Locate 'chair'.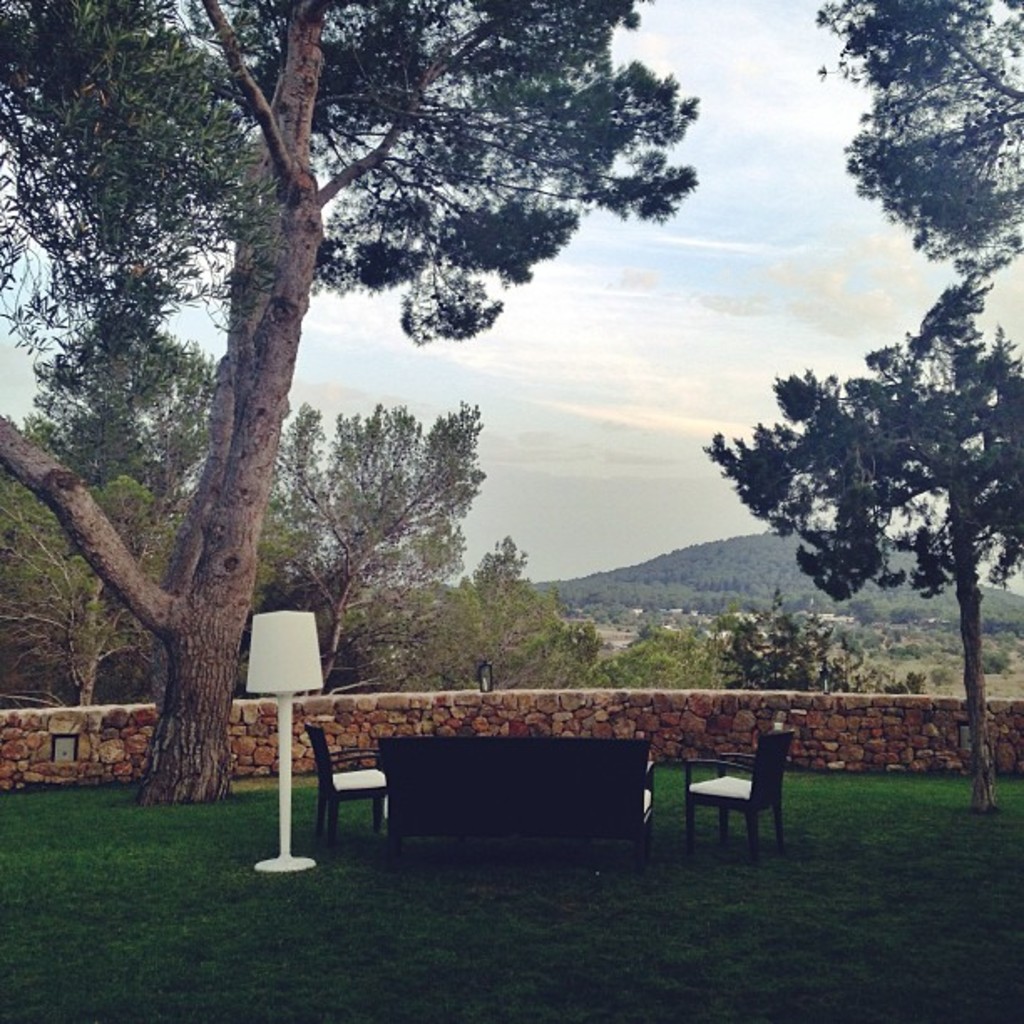
Bounding box: x1=306, y1=721, x2=392, y2=838.
